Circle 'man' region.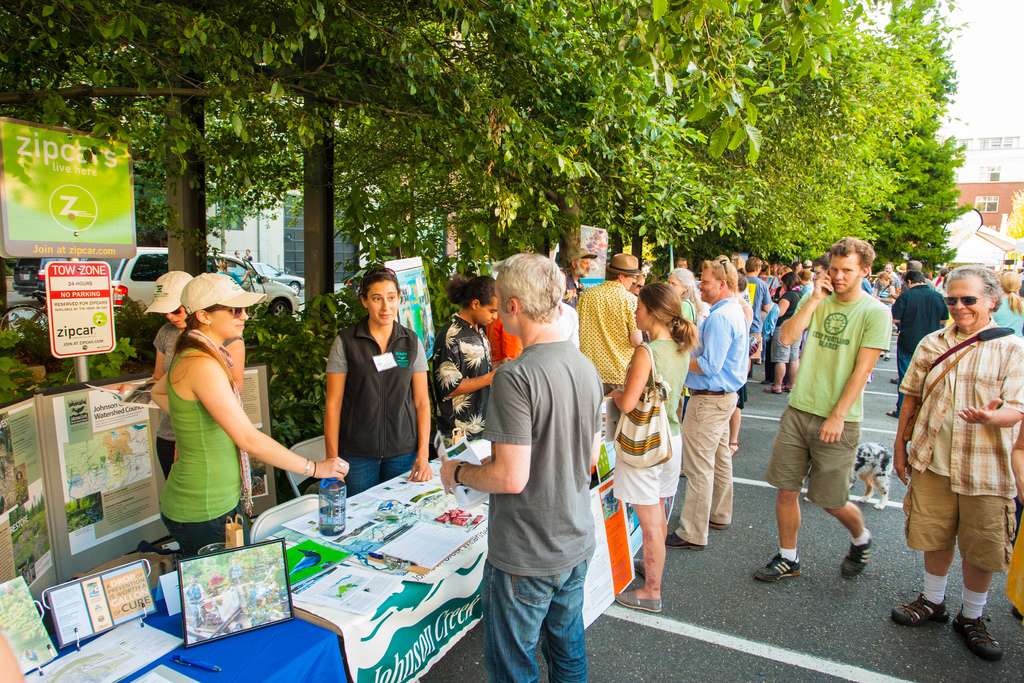
Region: bbox=[563, 247, 596, 308].
